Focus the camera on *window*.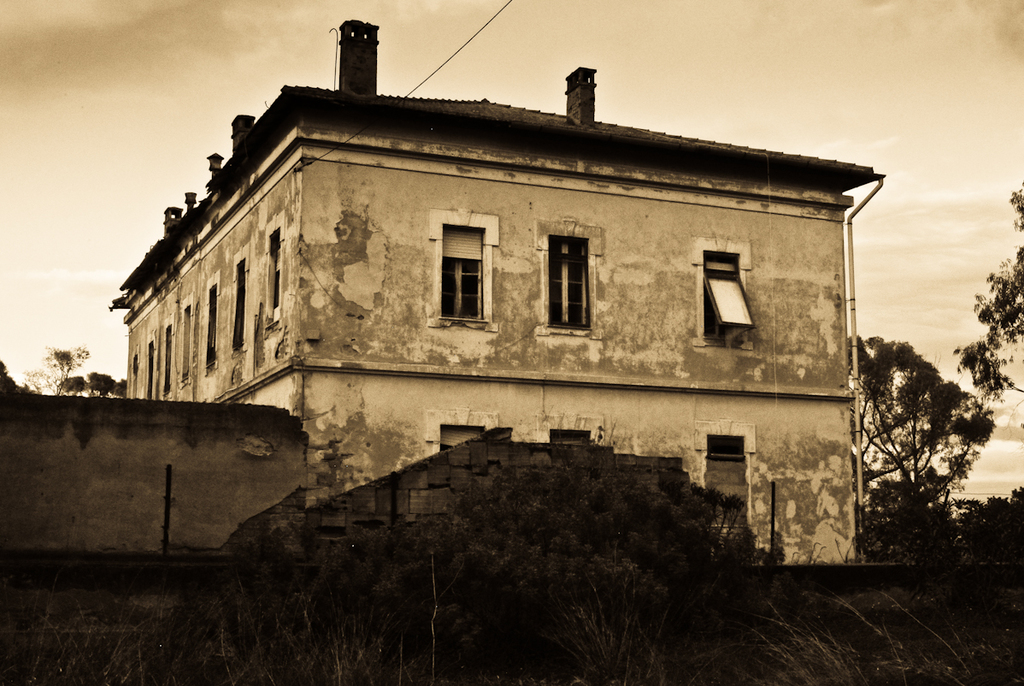
Focus region: detection(706, 434, 747, 529).
